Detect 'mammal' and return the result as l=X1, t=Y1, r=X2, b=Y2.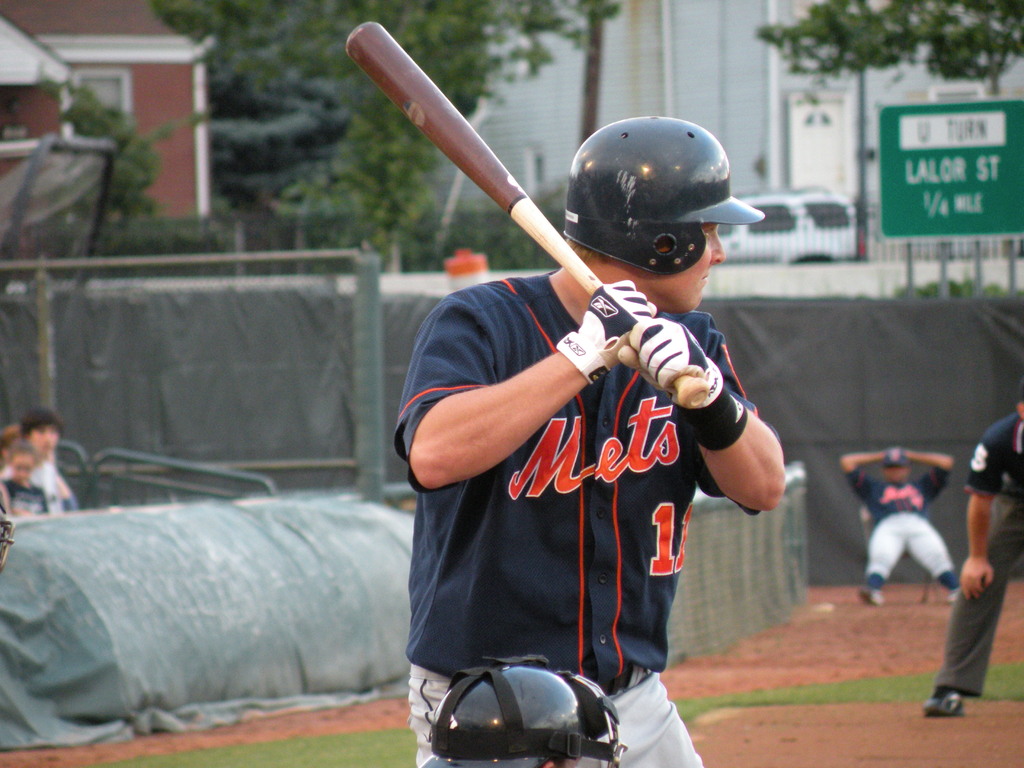
l=837, t=445, r=964, b=607.
